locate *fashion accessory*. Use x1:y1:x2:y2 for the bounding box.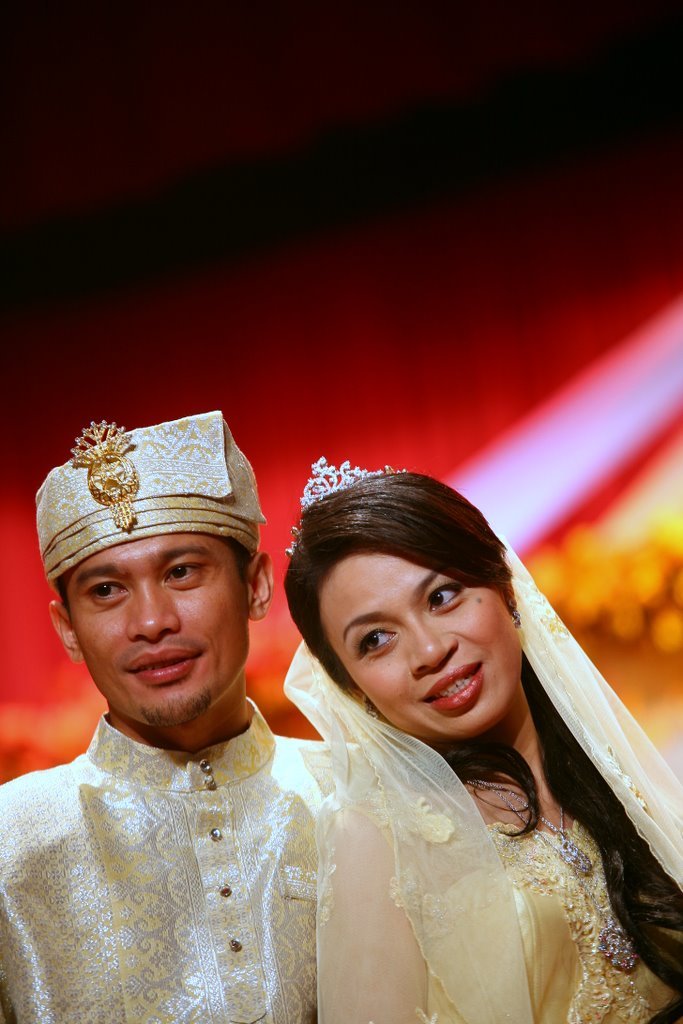
286:457:414:556.
